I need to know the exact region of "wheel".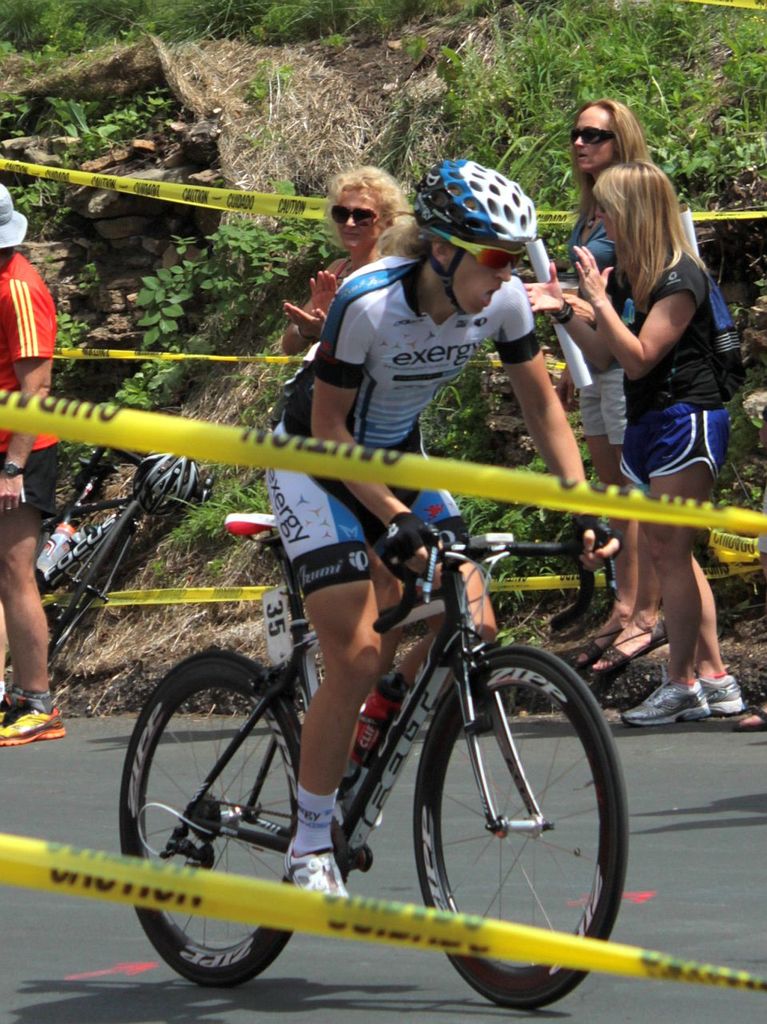
Region: 114,649,298,985.
